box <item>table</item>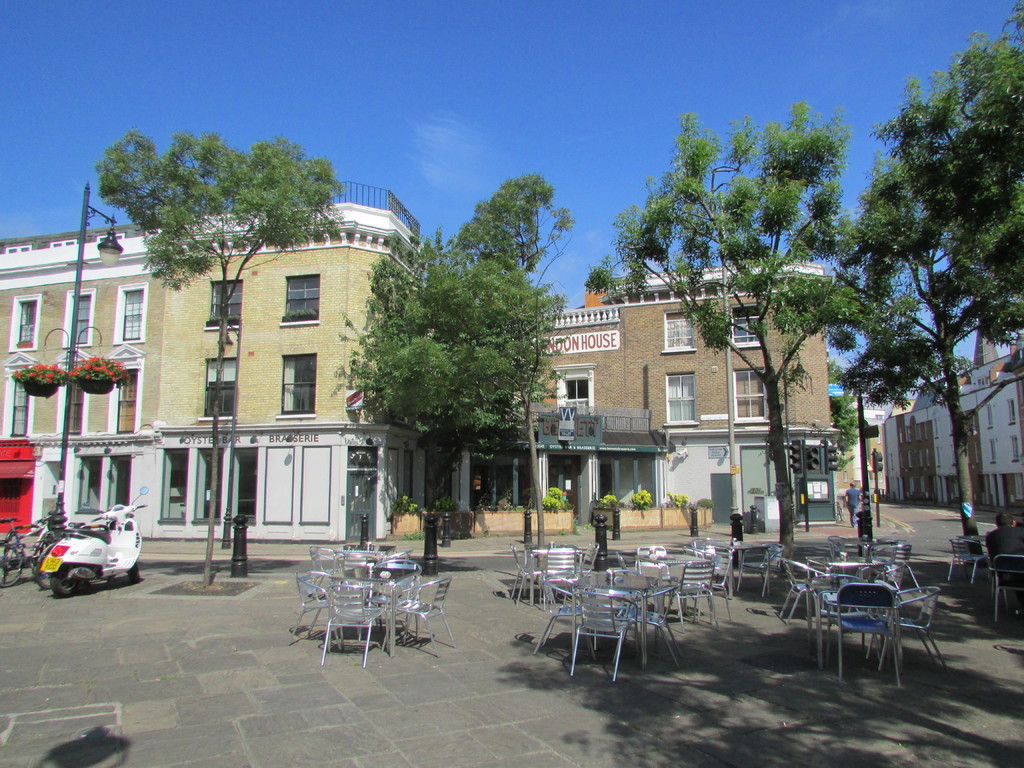
crop(331, 557, 430, 657)
